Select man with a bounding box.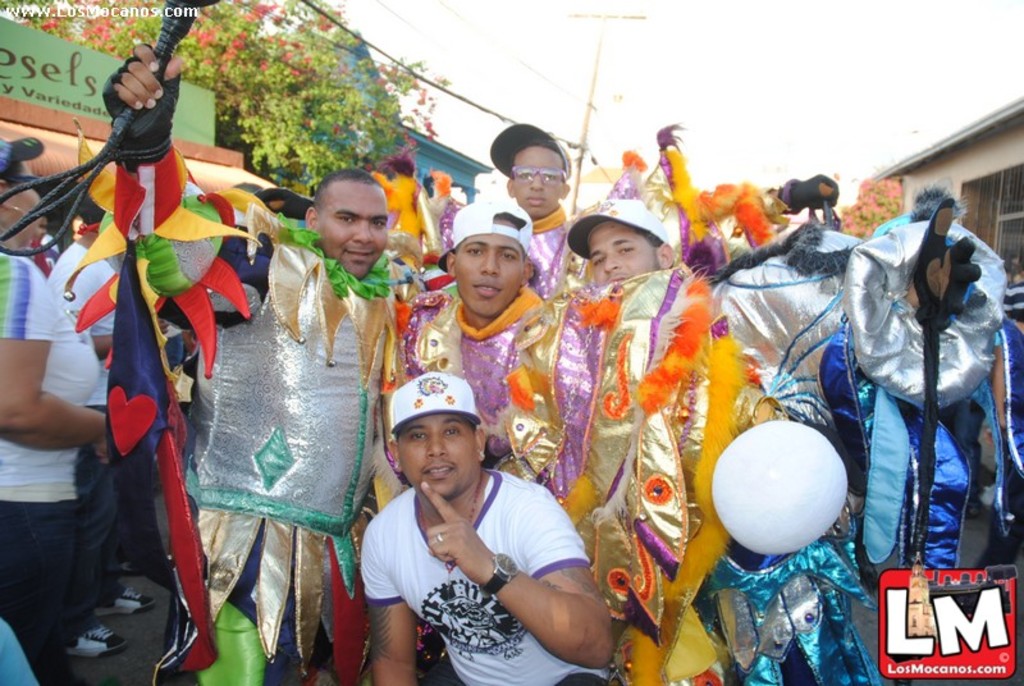
(left=396, top=180, right=595, bottom=530).
